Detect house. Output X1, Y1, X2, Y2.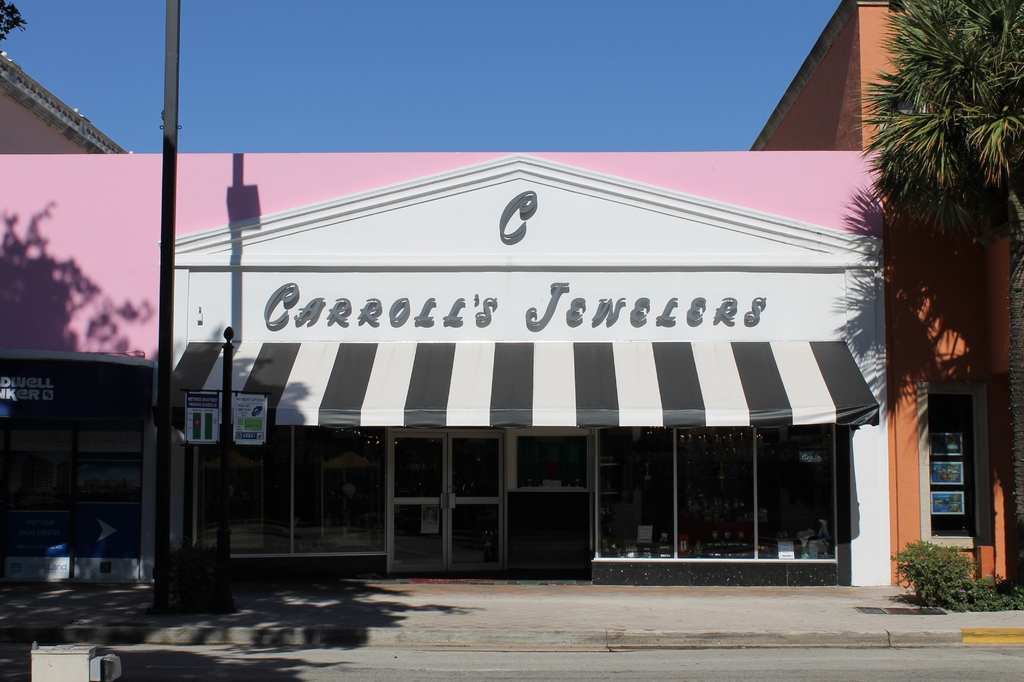
0, 51, 133, 150.
